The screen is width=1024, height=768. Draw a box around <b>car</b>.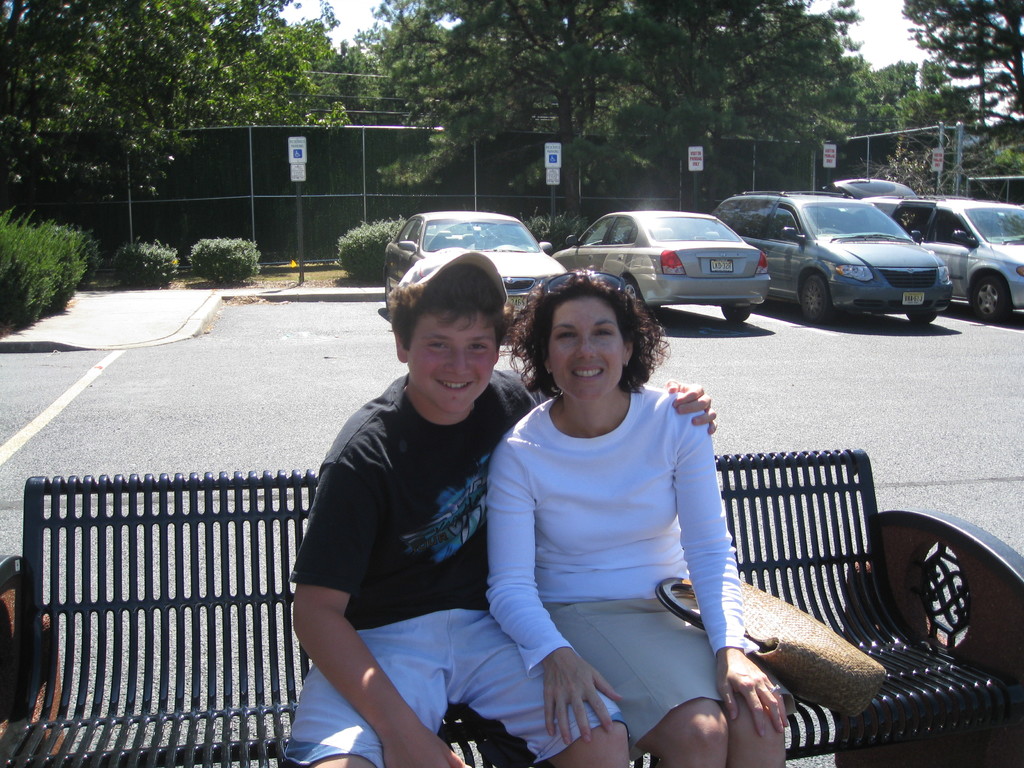
(714, 186, 958, 328).
